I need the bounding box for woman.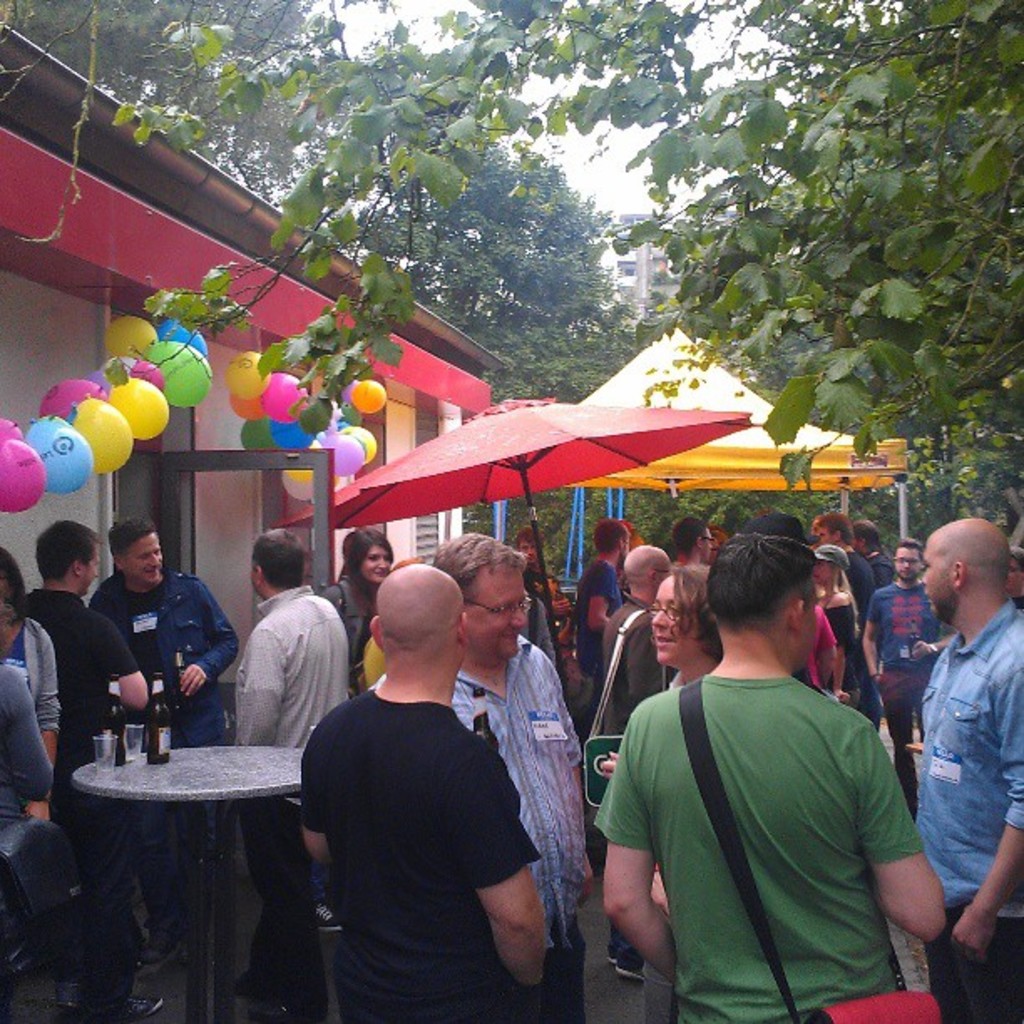
Here it is: <box>315,522,395,701</box>.
